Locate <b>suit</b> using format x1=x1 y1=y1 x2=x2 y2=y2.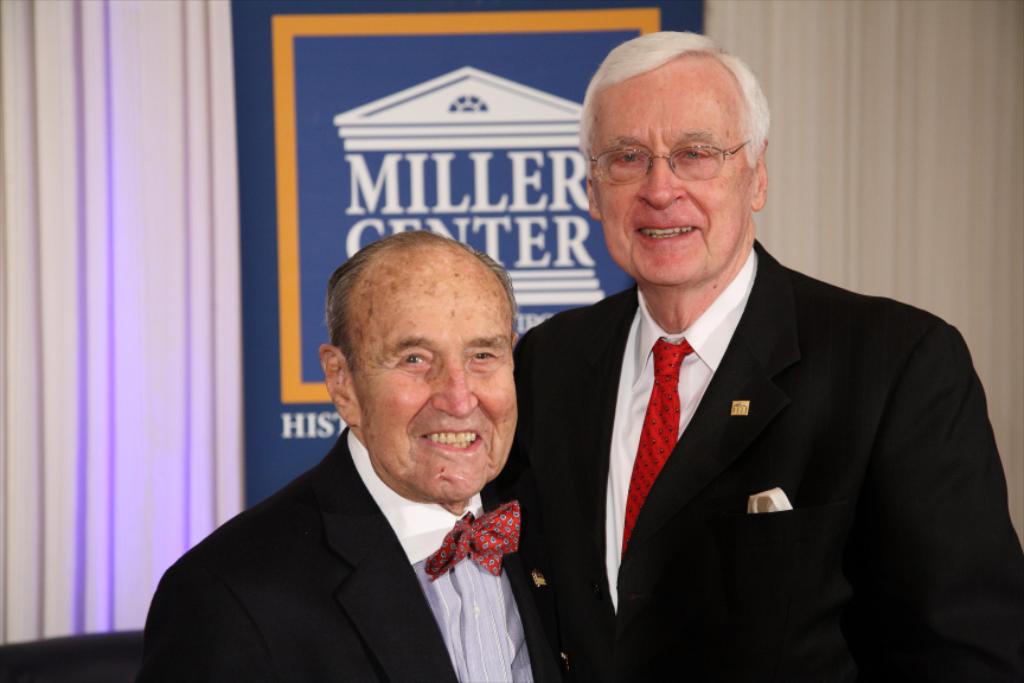
x1=126 y1=427 x2=574 y2=682.
